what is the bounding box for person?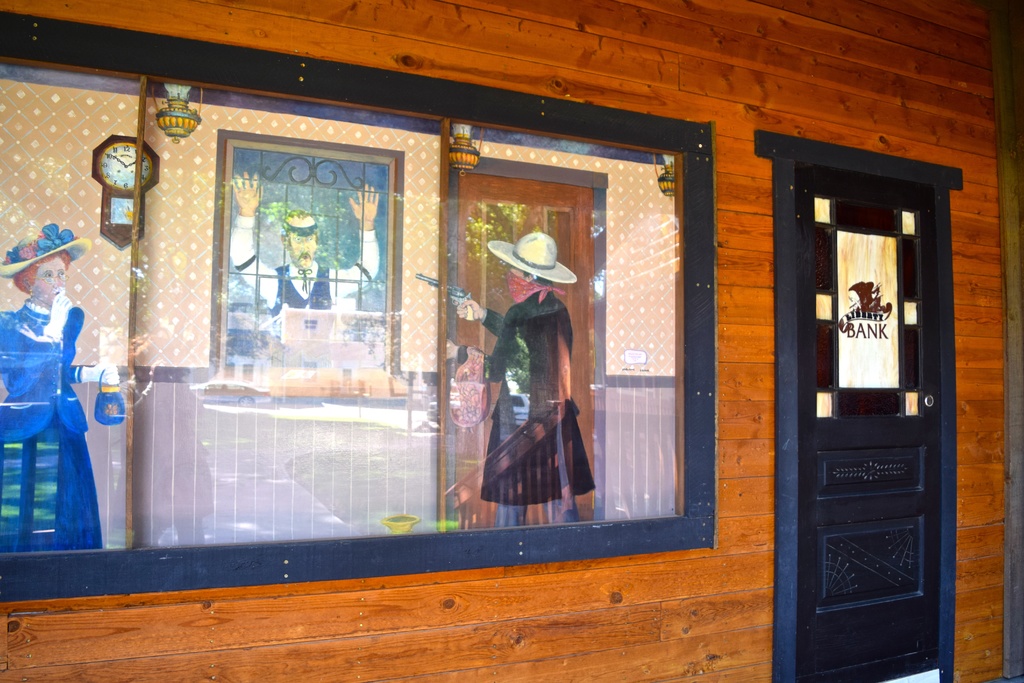
[left=0, top=223, right=121, bottom=550].
